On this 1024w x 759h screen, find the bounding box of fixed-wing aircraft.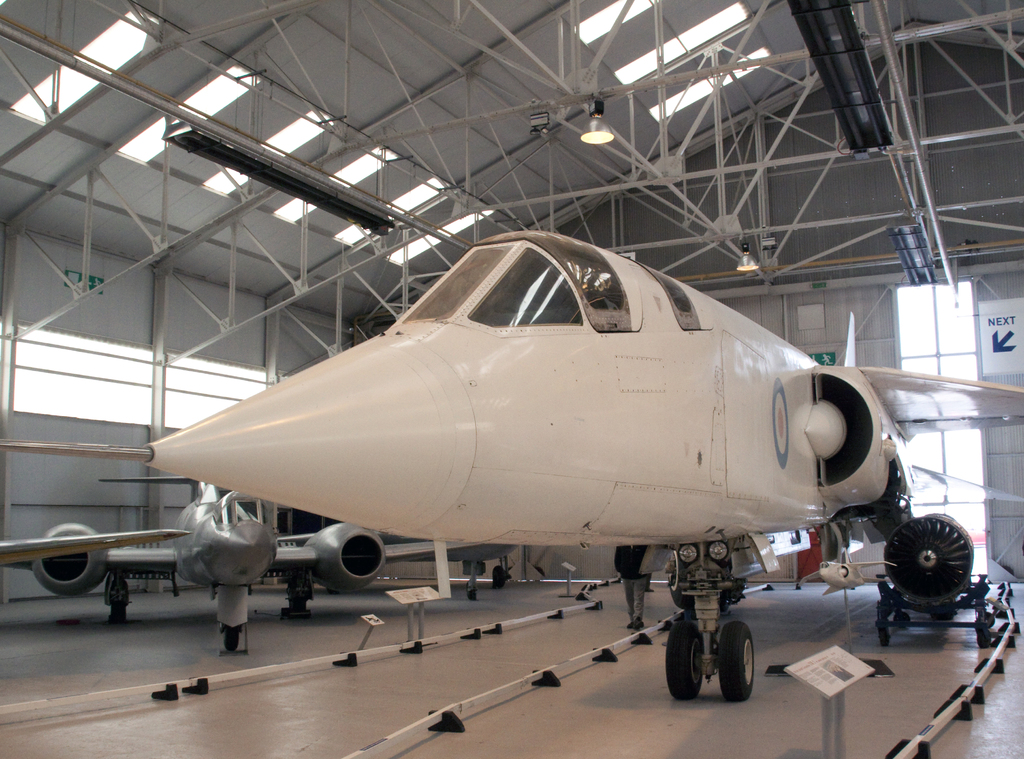
Bounding box: 0, 225, 1023, 704.
